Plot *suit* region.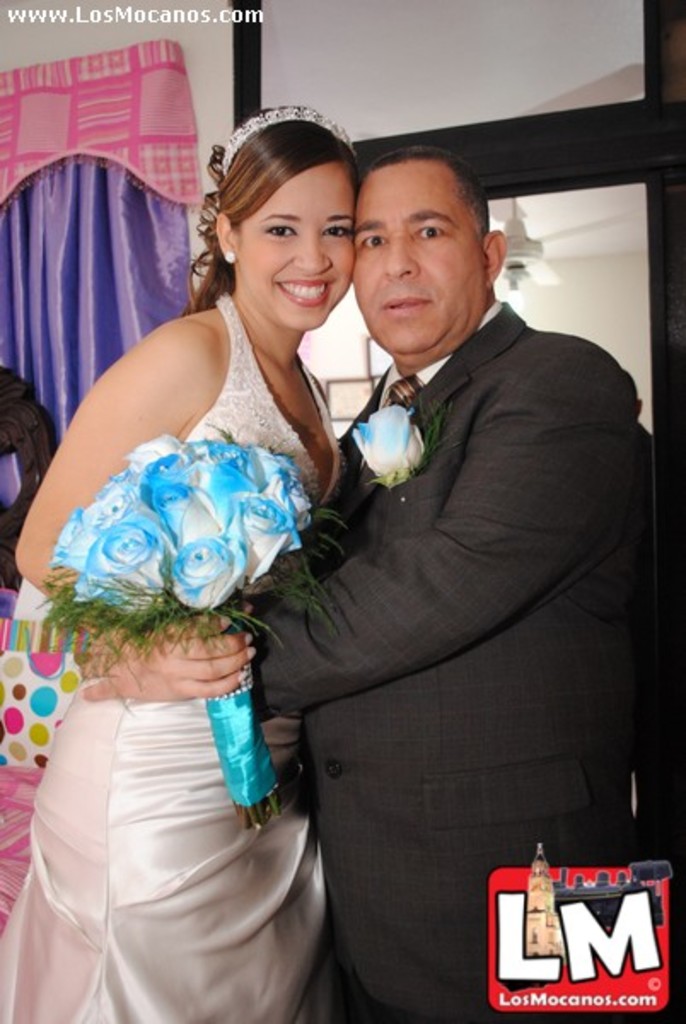
Plotted at locate(210, 167, 628, 992).
